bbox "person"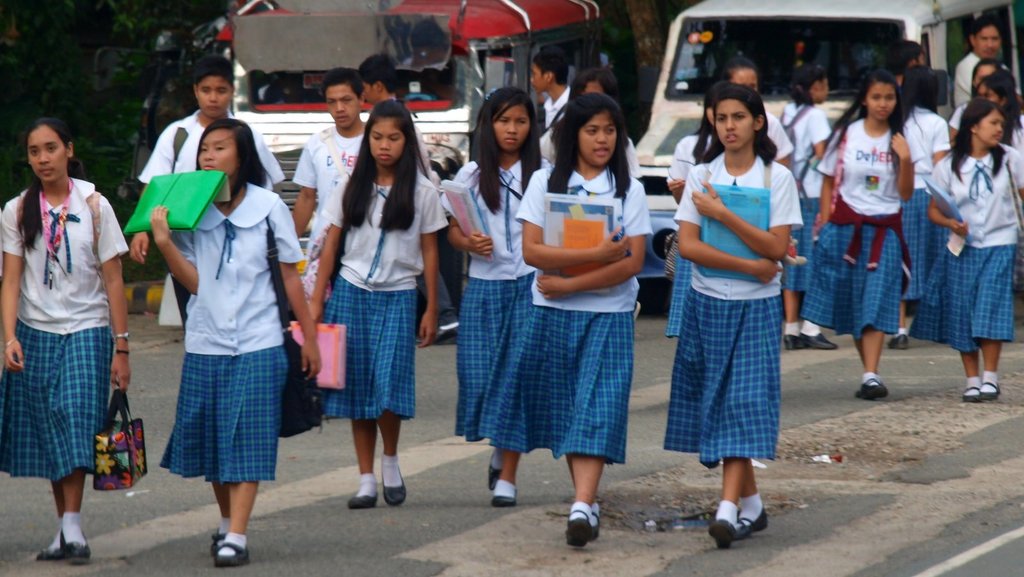
bbox=[885, 68, 954, 351]
